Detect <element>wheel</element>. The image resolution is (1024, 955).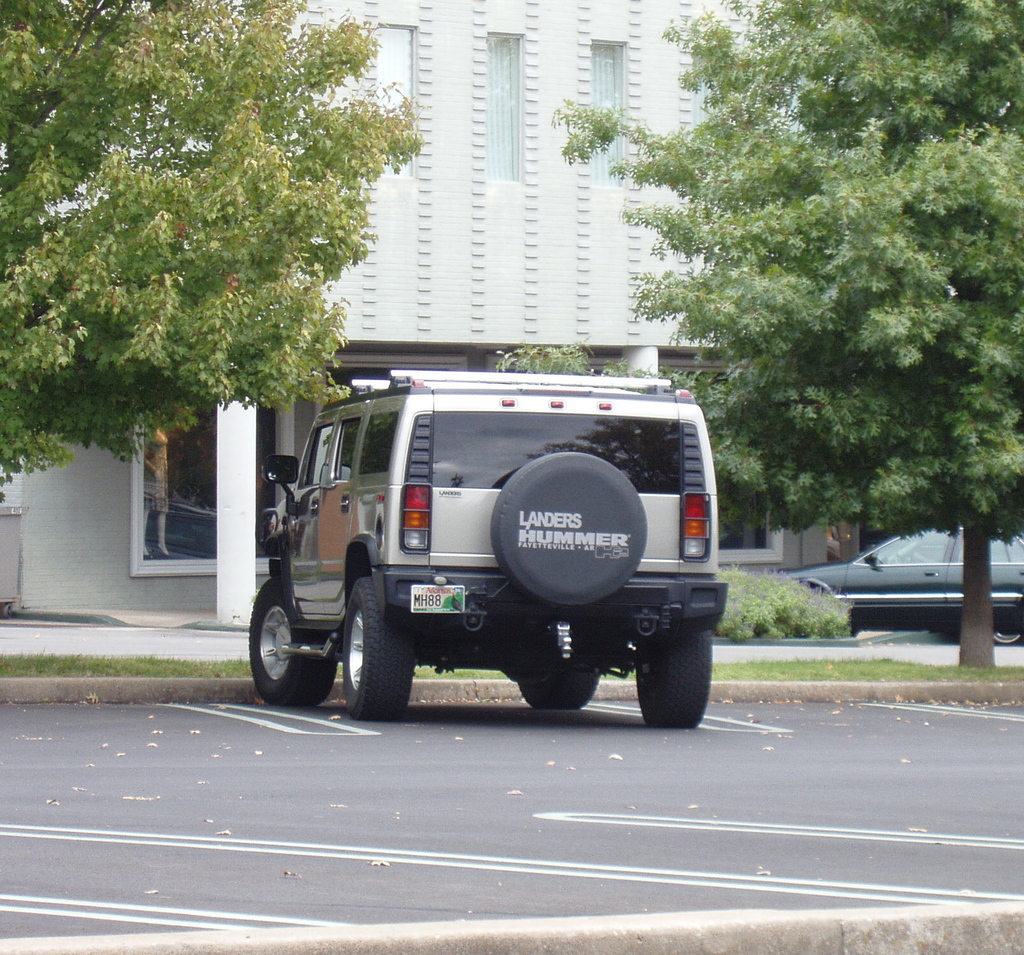
336,579,415,718.
